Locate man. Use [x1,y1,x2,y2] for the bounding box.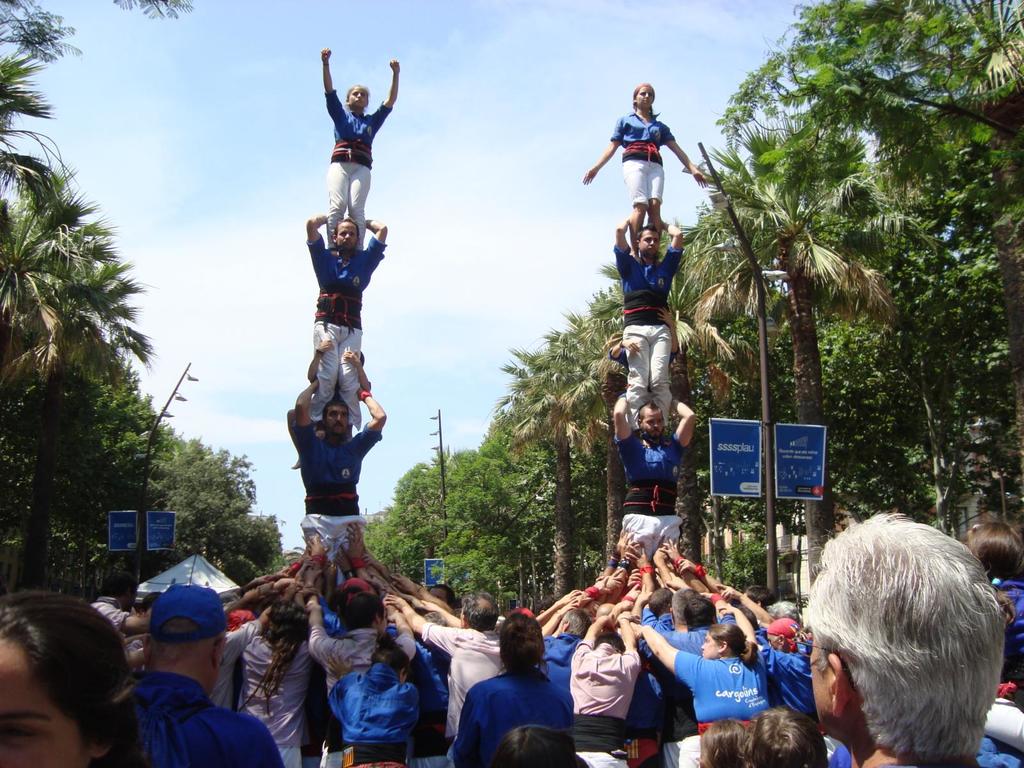
[532,600,591,709].
